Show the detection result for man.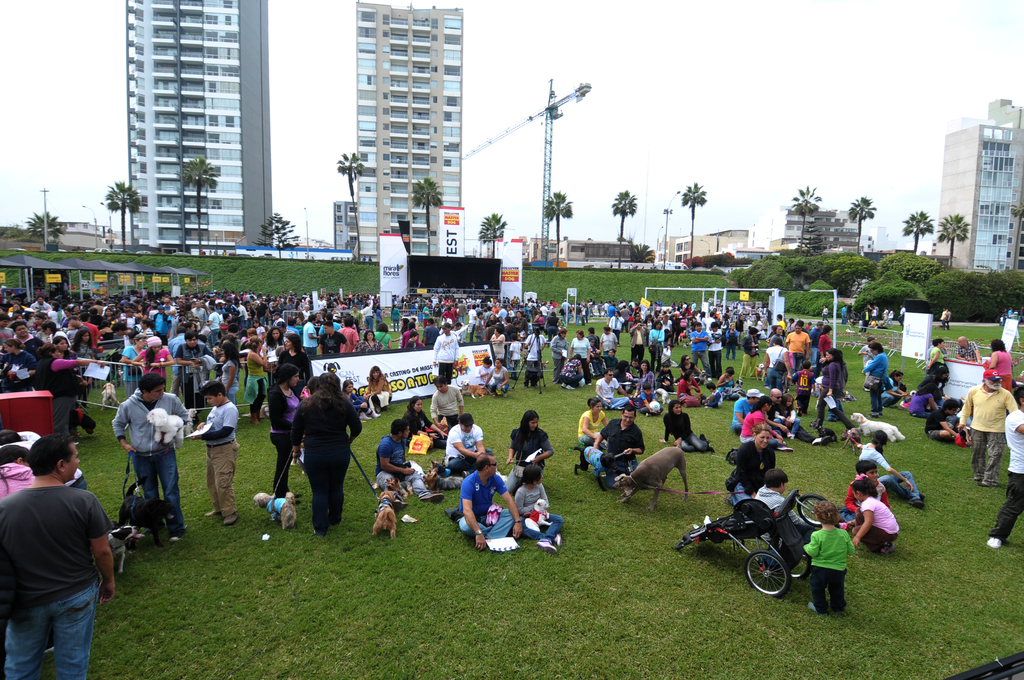
(x1=983, y1=376, x2=1023, y2=545).
